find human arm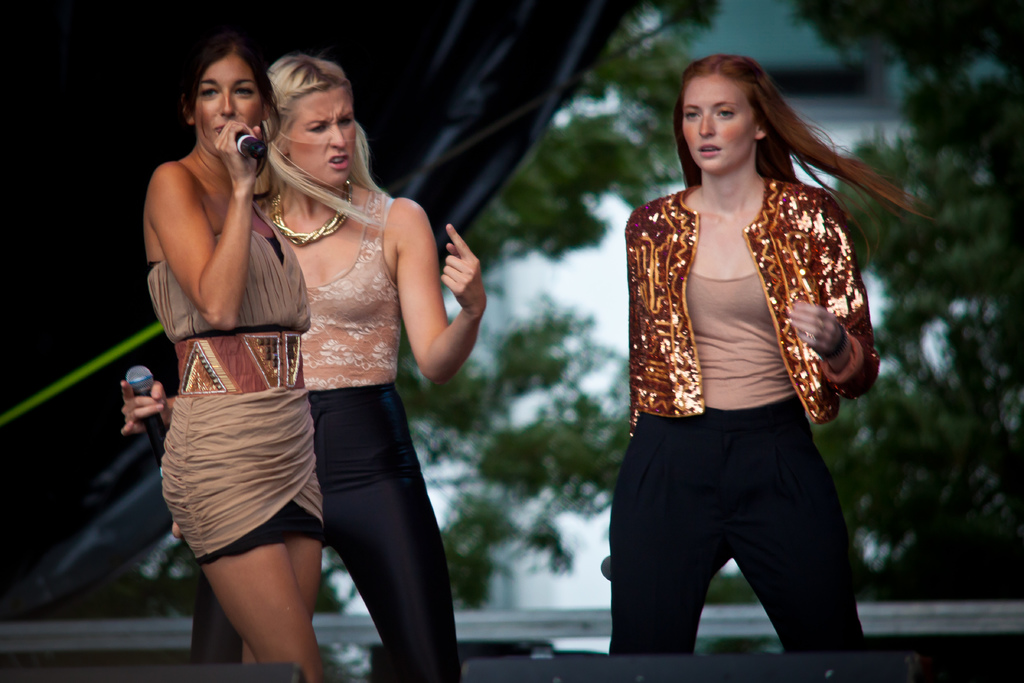
bbox(620, 220, 643, 431)
